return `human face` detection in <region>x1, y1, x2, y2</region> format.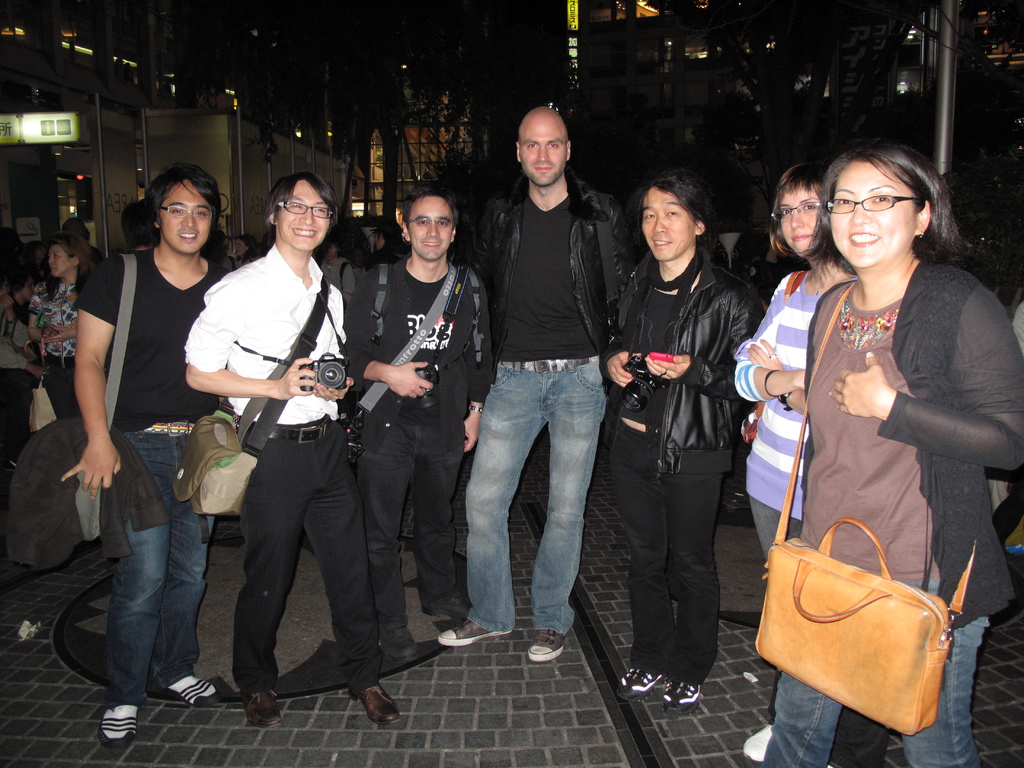
<region>48, 241, 70, 273</region>.
